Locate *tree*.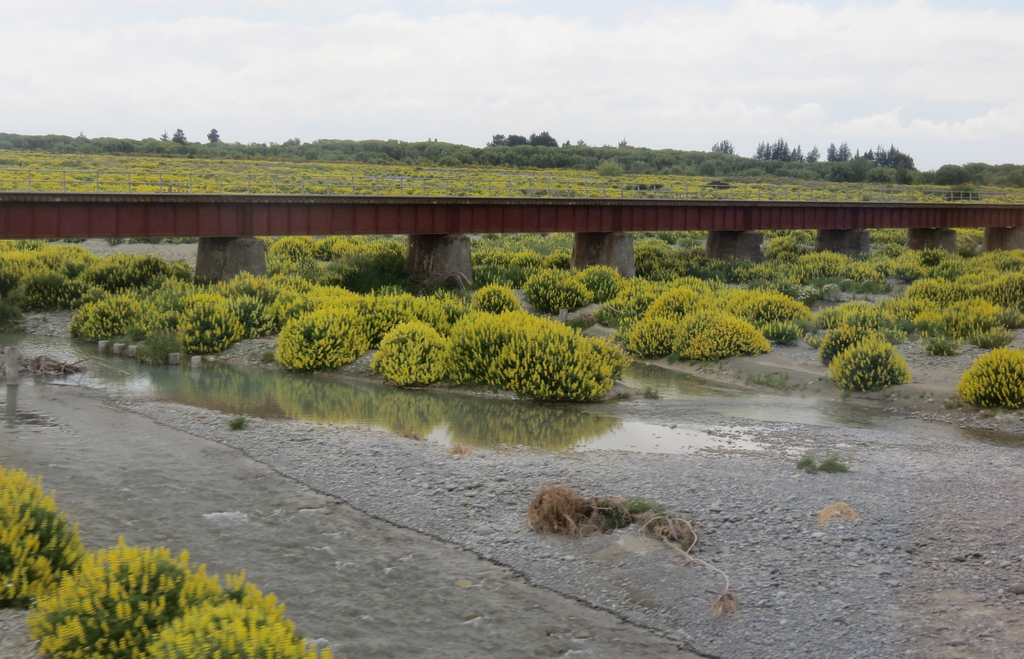
Bounding box: 937, 162, 968, 181.
